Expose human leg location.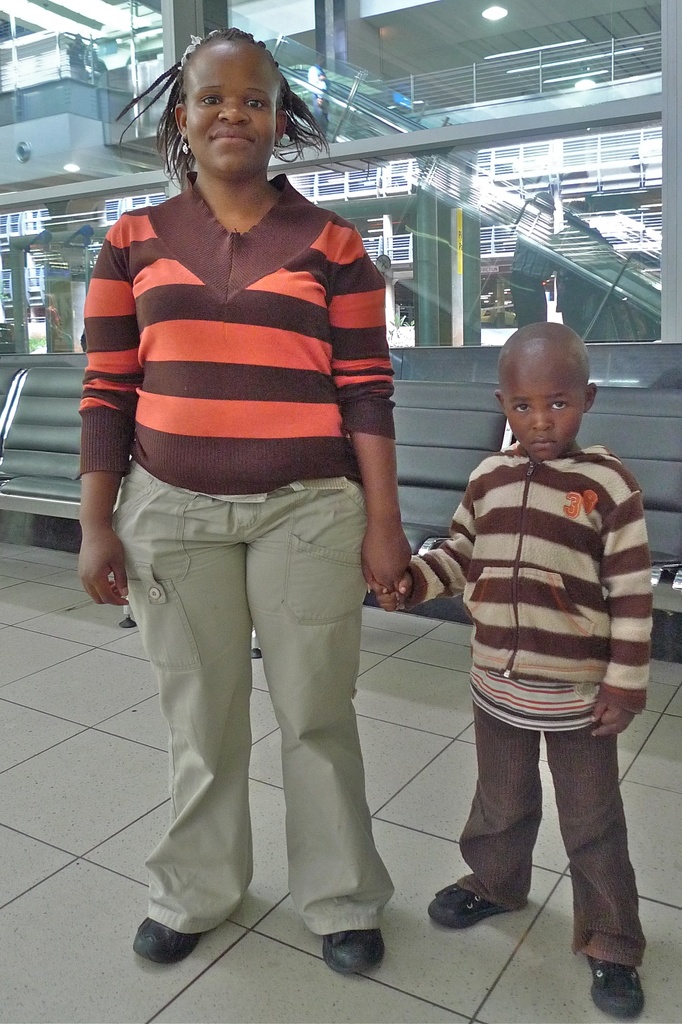
Exposed at [419,696,538,925].
